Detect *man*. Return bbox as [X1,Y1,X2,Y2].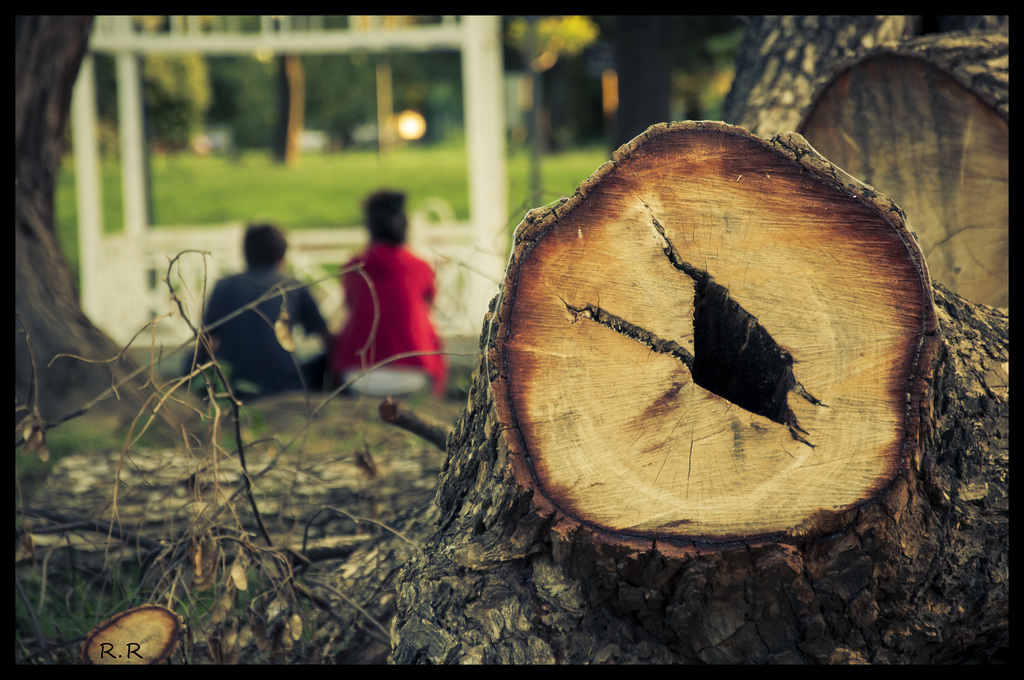
[179,219,333,396].
